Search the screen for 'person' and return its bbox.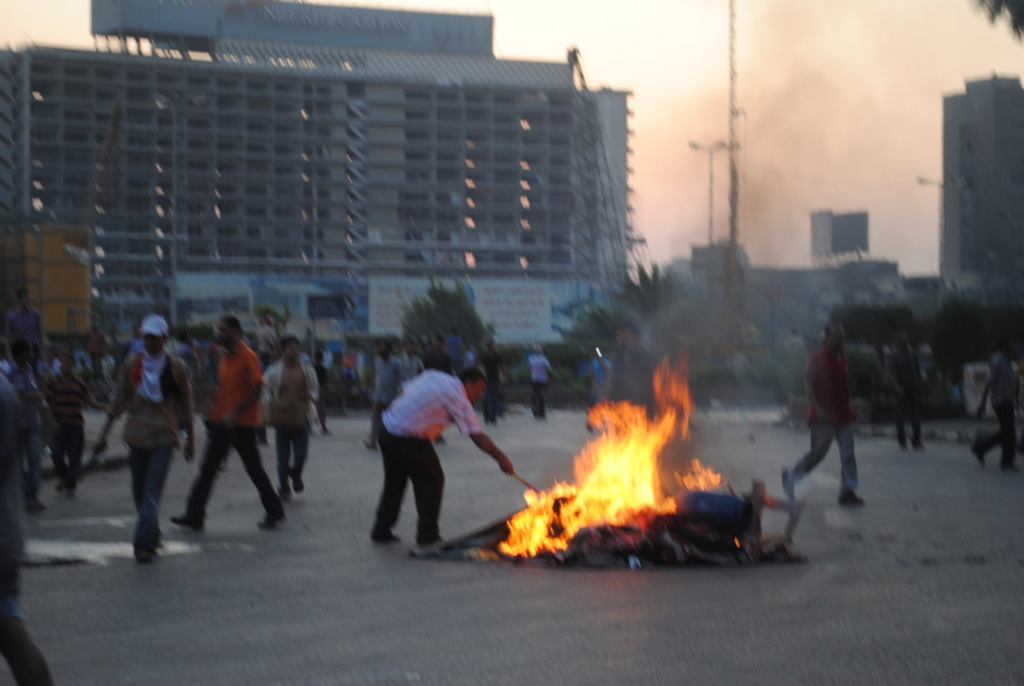
Found: x1=878, y1=328, x2=929, y2=458.
